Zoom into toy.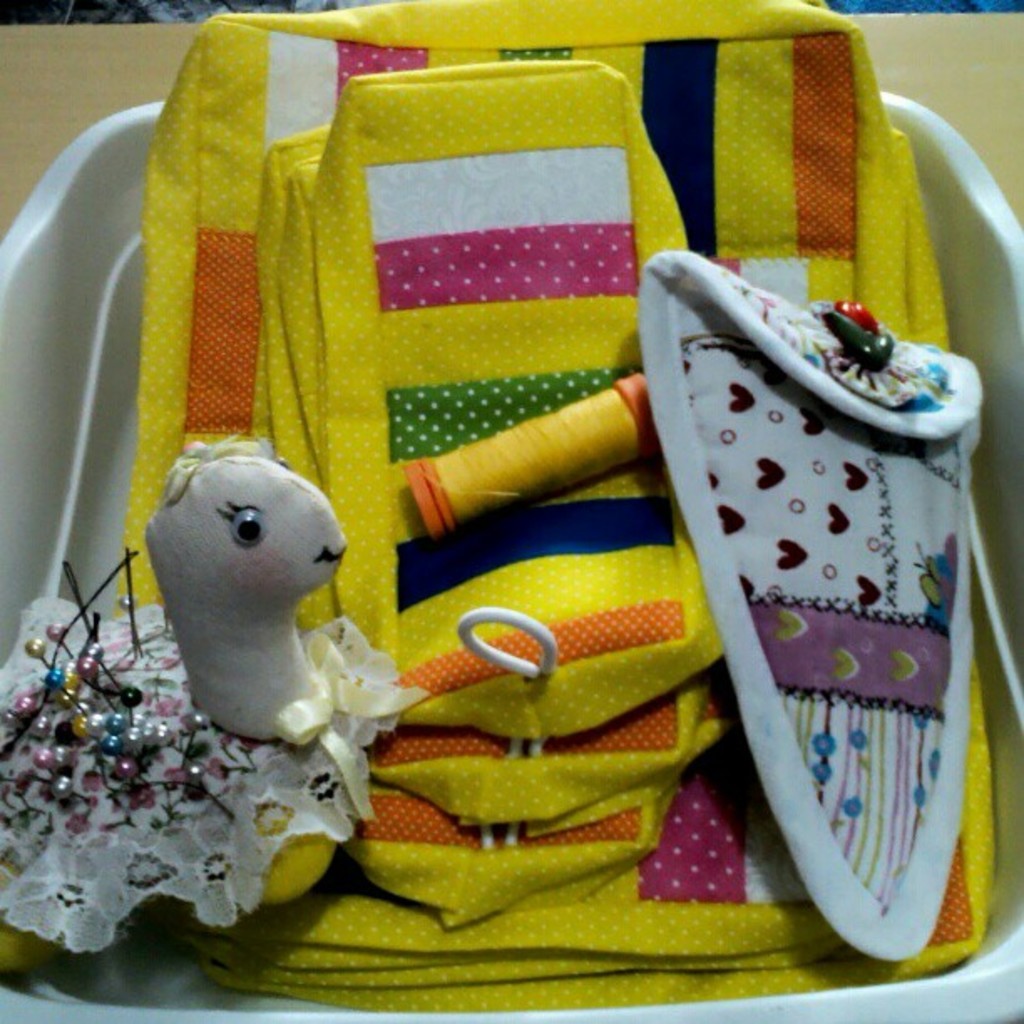
Zoom target: crop(0, 435, 432, 974).
